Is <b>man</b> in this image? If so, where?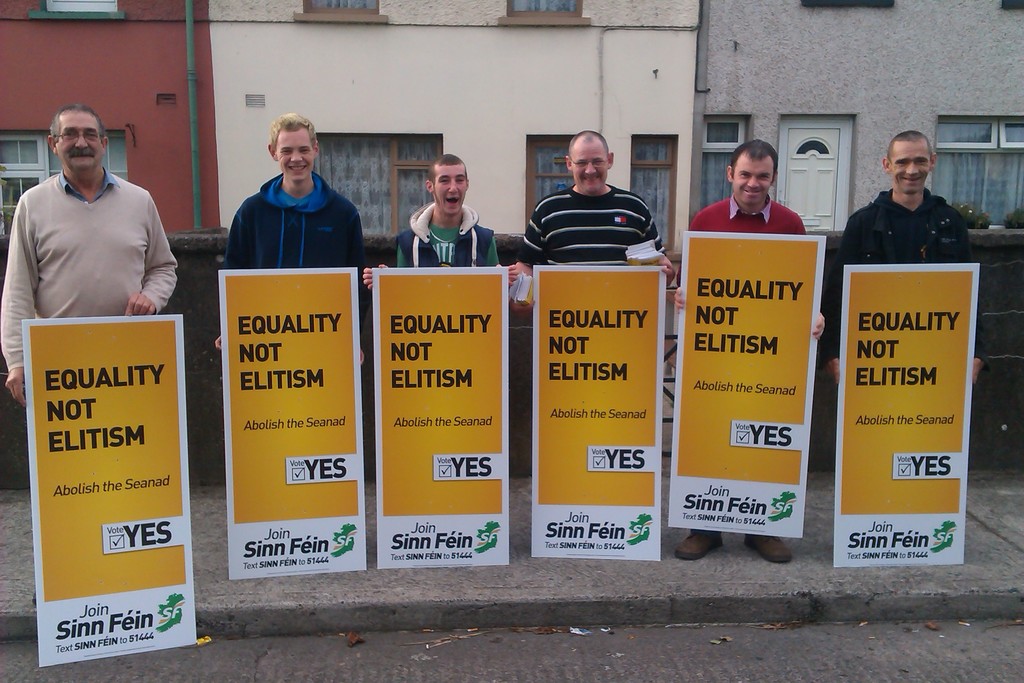
Yes, at [204,113,369,281].
